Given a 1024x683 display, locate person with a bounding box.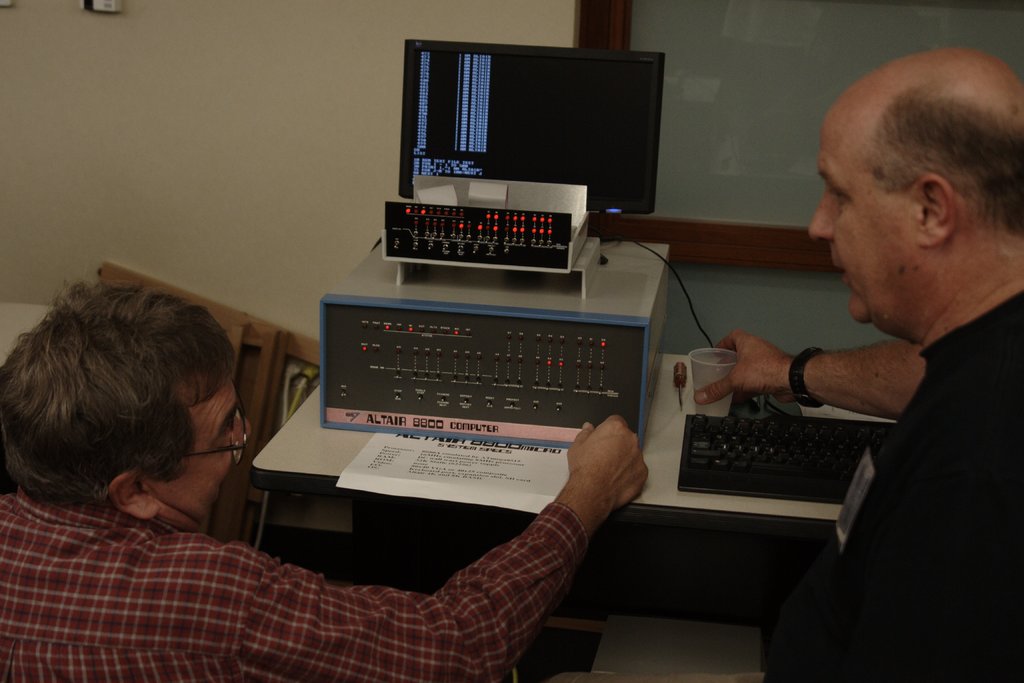
Located: bbox=(722, 44, 1020, 599).
